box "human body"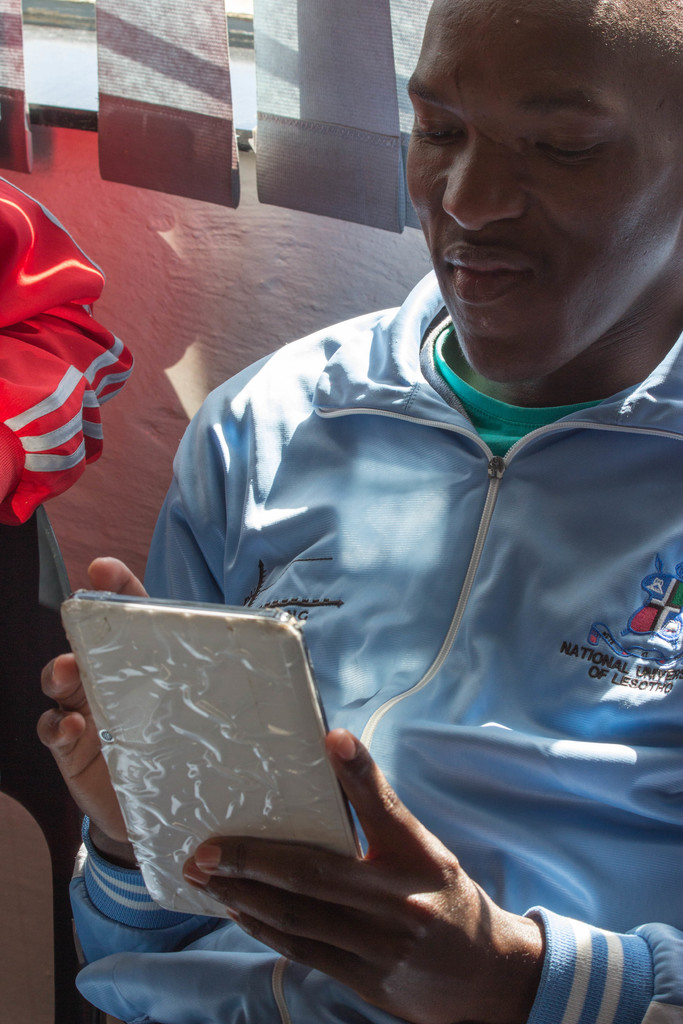
detection(40, 0, 682, 1023)
